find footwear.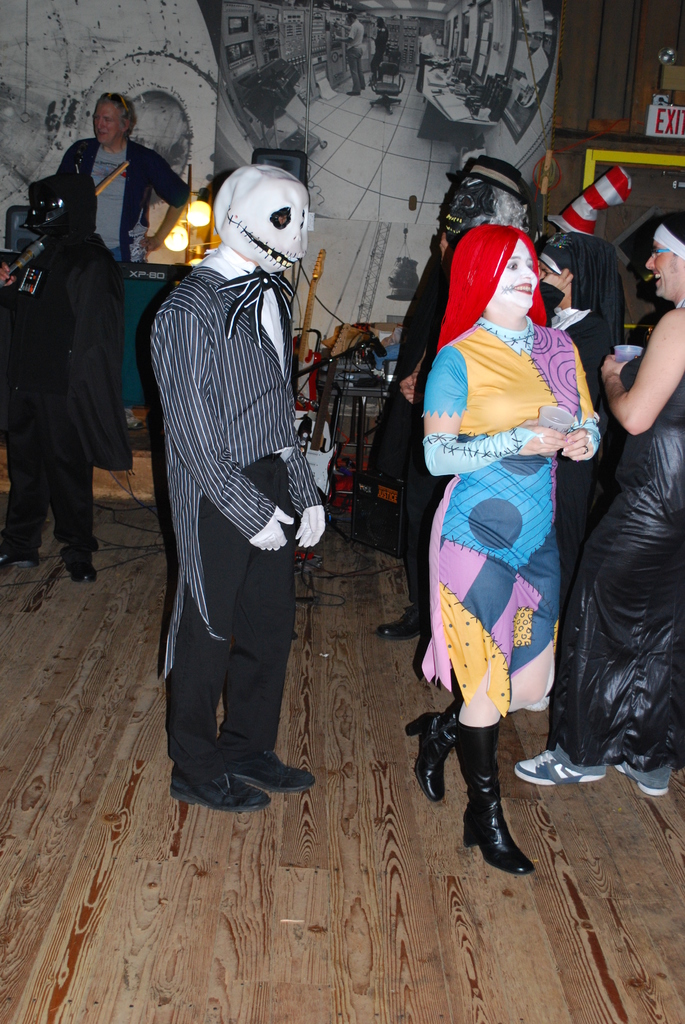
crop(224, 735, 317, 795).
